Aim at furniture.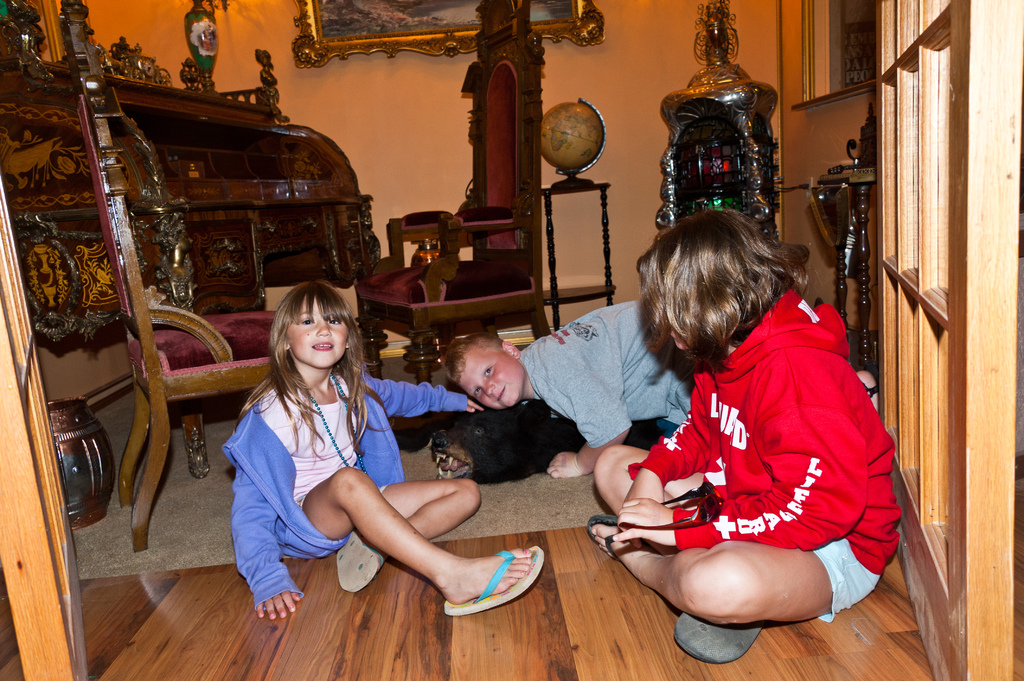
Aimed at locate(362, 0, 554, 381).
